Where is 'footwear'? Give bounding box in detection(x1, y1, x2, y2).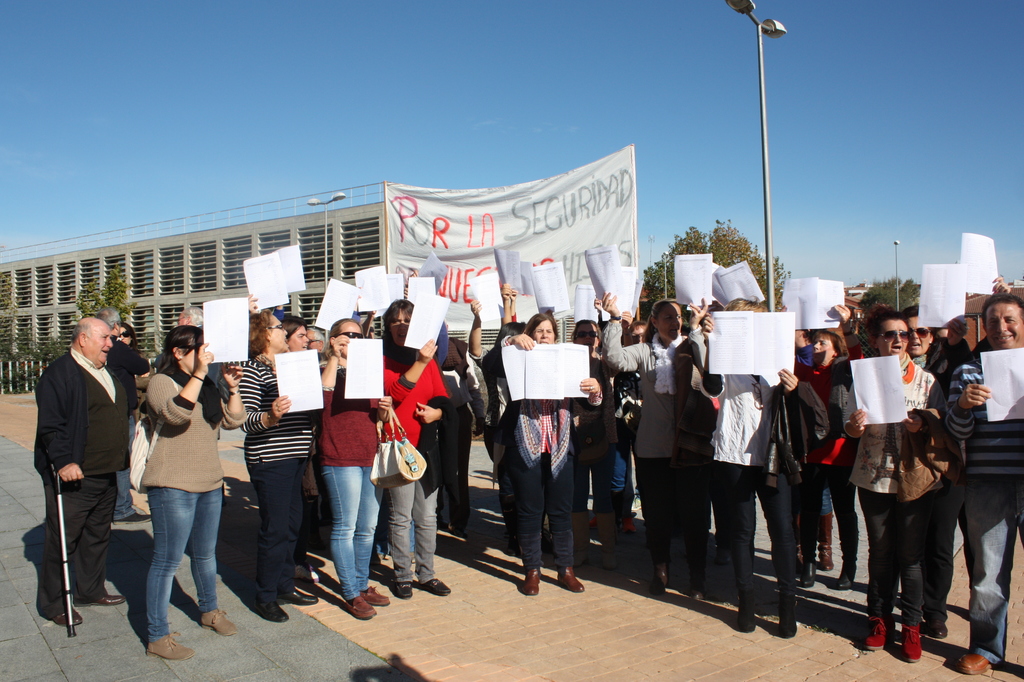
detection(286, 565, 316, 582).
